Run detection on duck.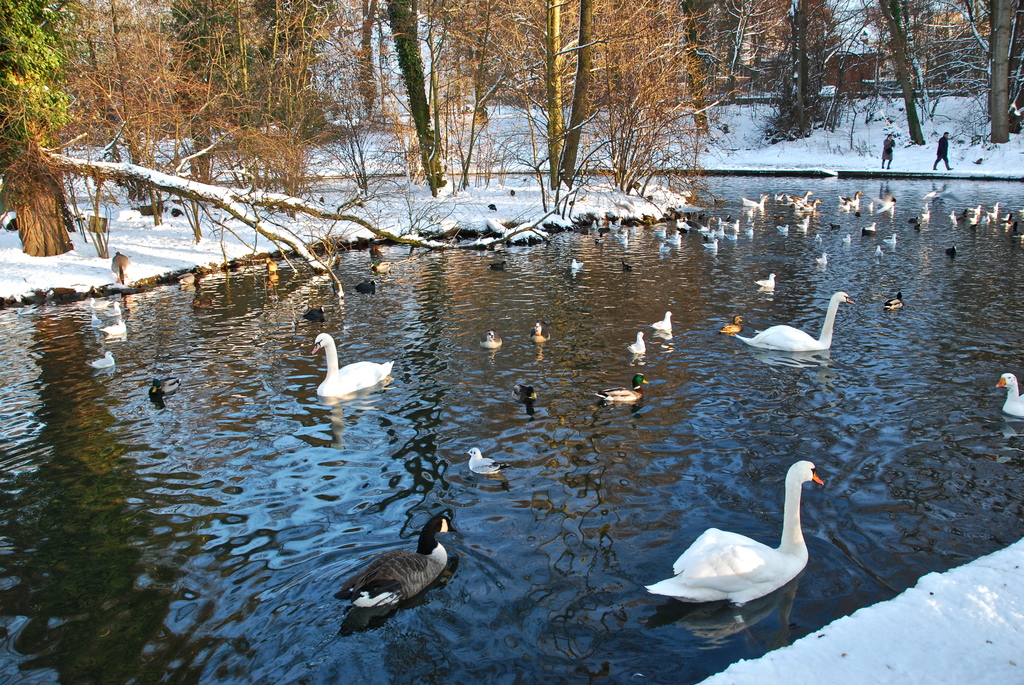
Result: select_region(476, 327, 511, 356).
